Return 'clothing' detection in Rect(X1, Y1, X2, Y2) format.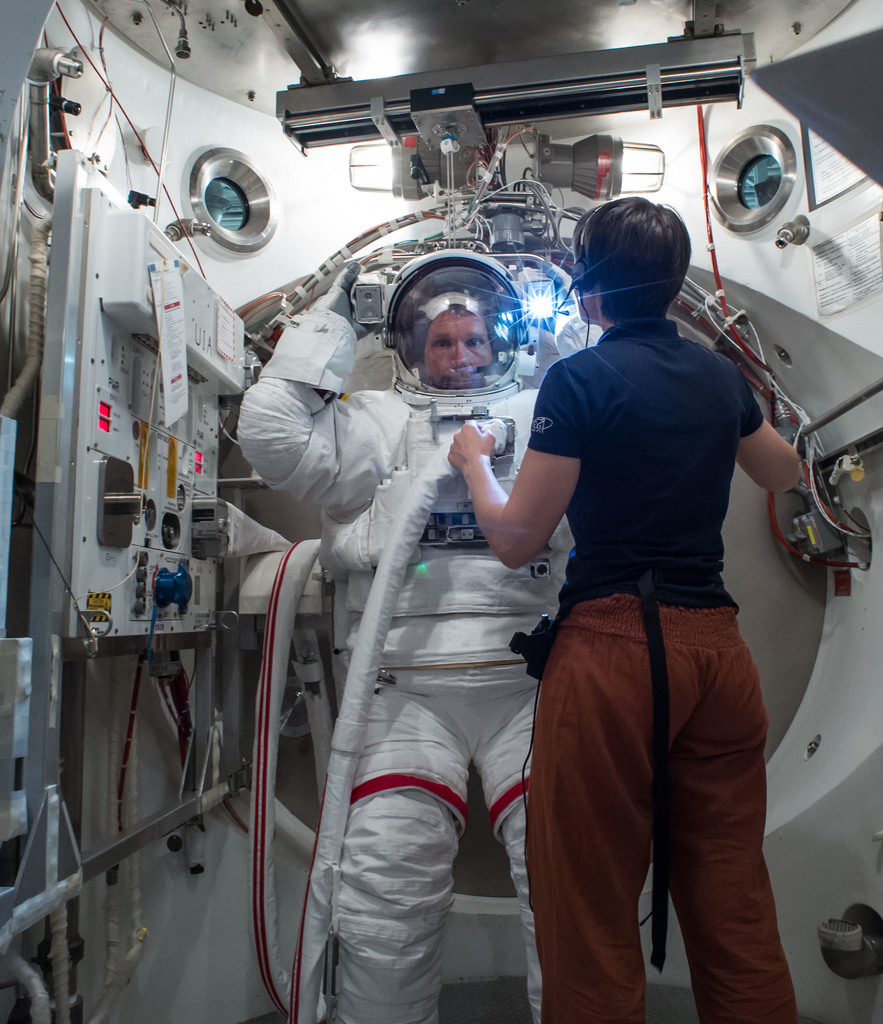
Rect(502, 247, 803, 952).
